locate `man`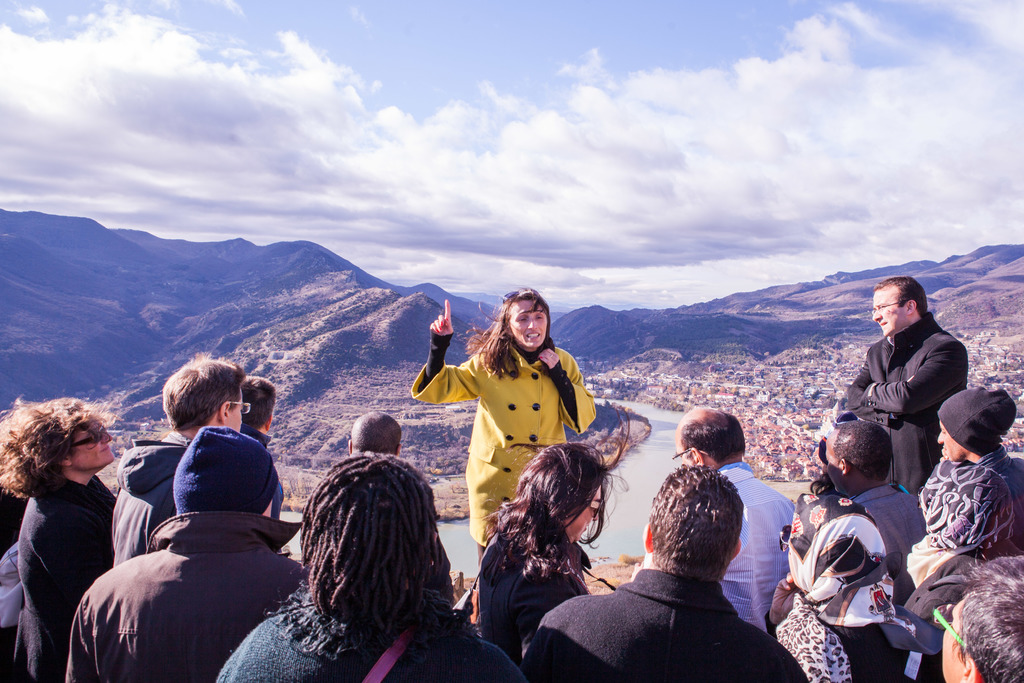
(left=65, top=427, right=307, bottom=682)
